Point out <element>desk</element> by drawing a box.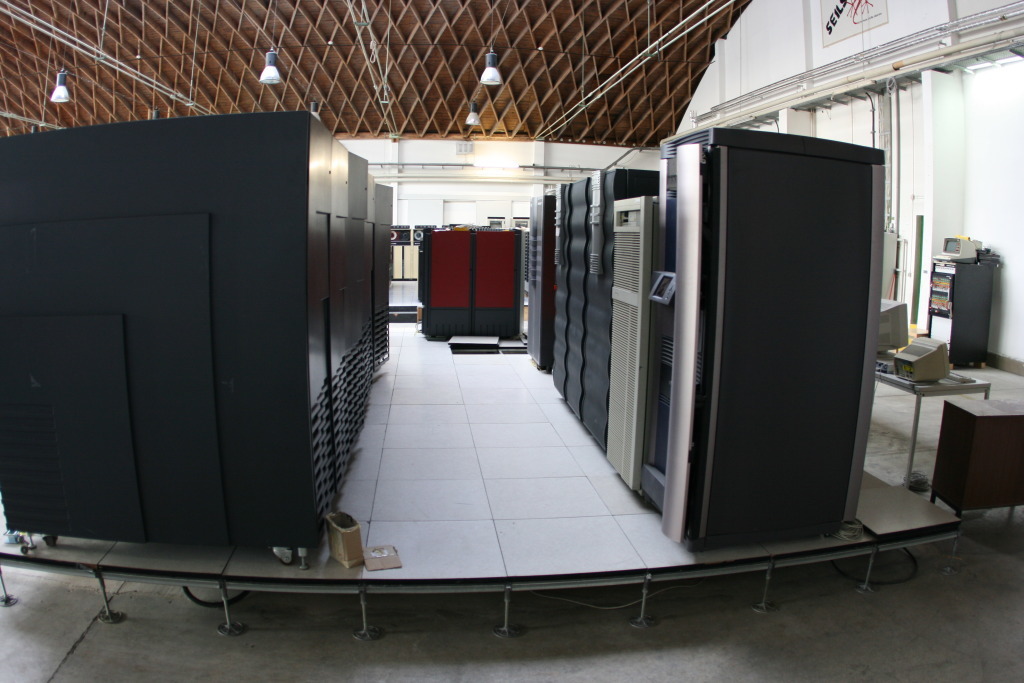
pyautogui.locateOnScreen(872, 344, 989, 494).
